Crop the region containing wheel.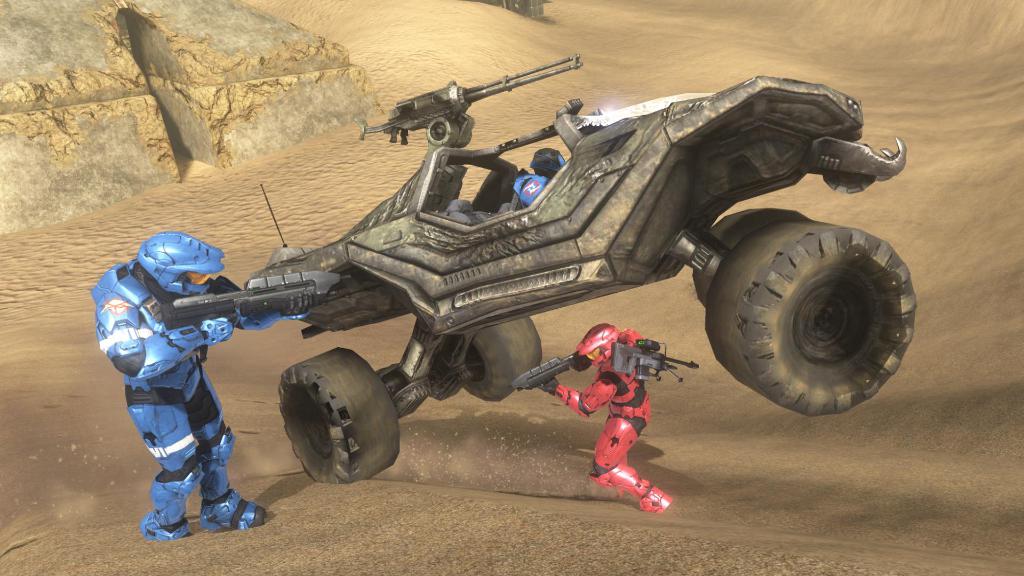
Crop region: detection(467, 314, 539, 400).
